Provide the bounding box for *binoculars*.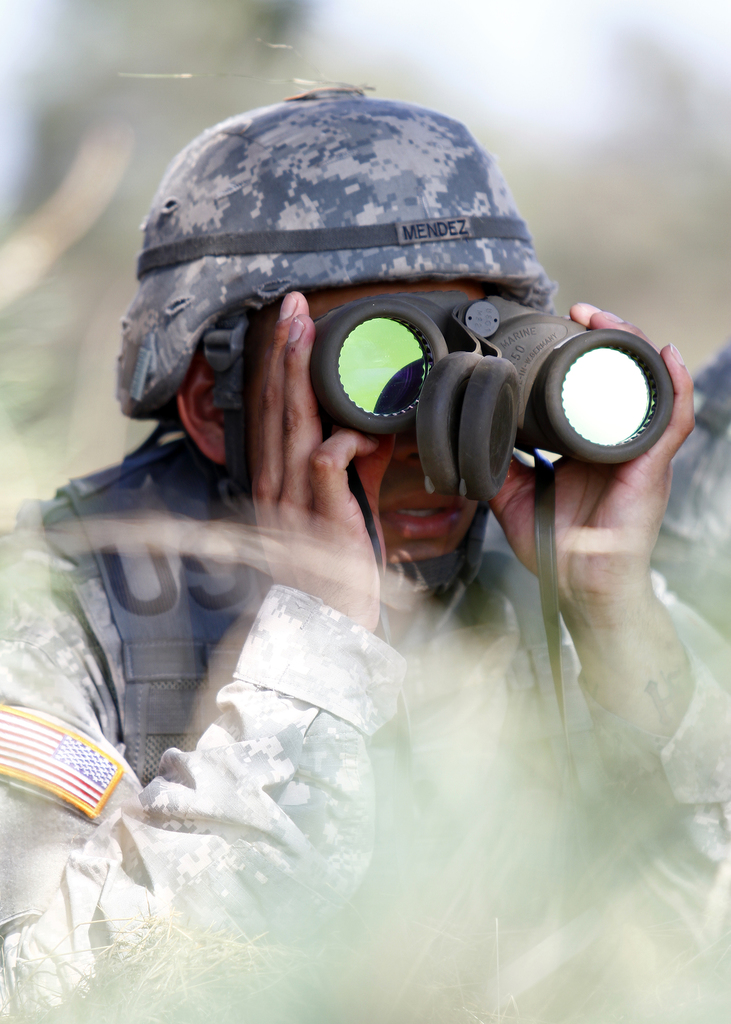
bbox(214, 276, 680, 485).
